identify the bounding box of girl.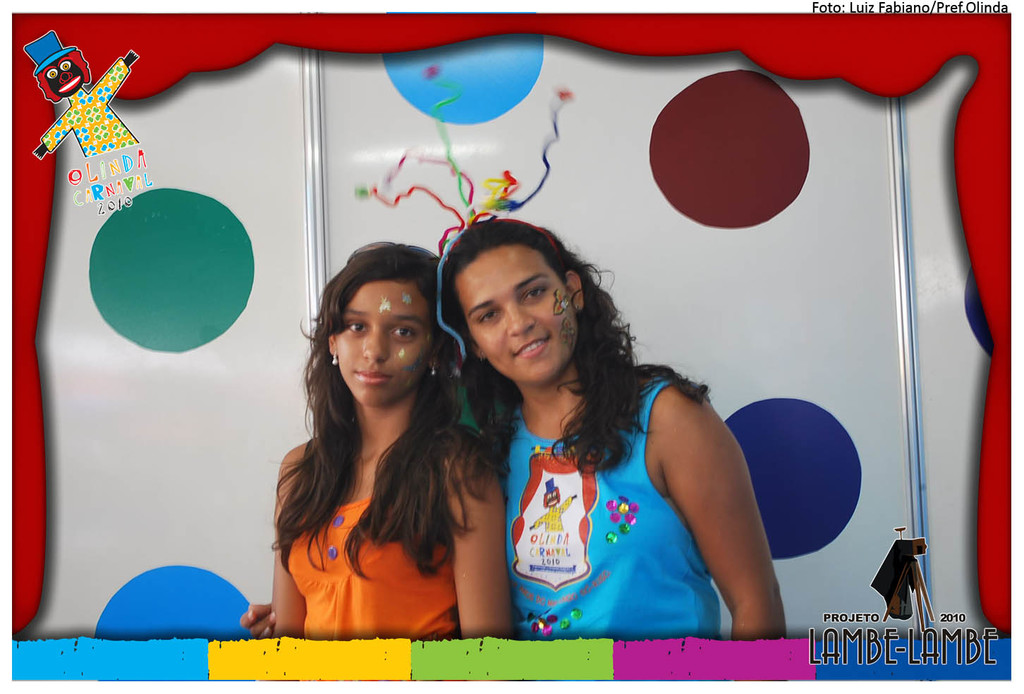
(left=257, top=220, right=510, bottom=680).
